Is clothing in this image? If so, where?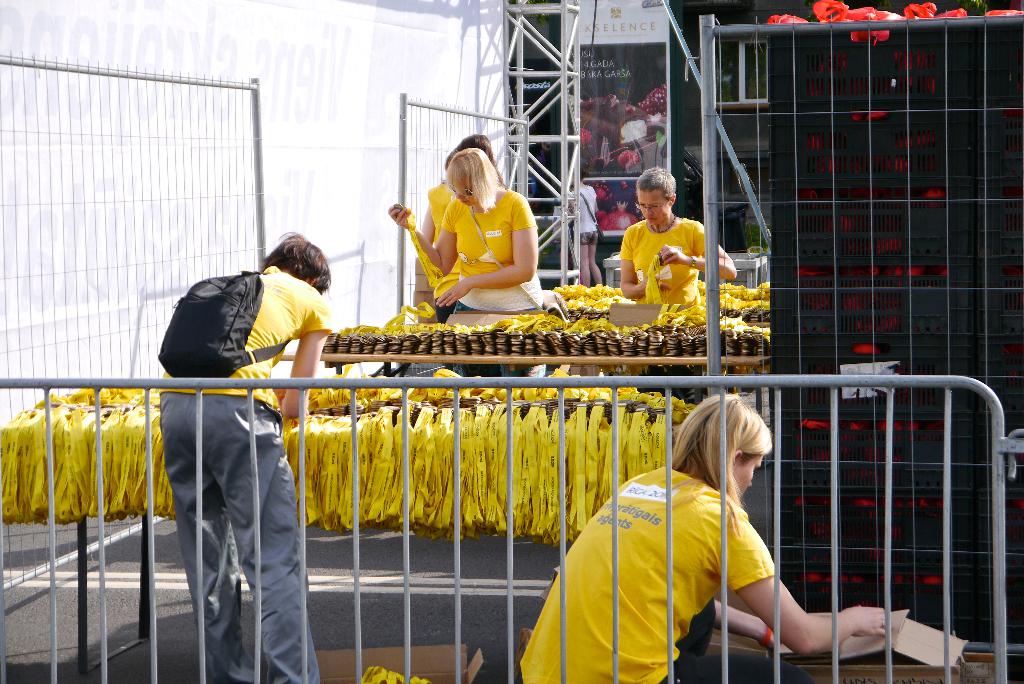
Yes, at bbox=[620, 221, 709, 403].
